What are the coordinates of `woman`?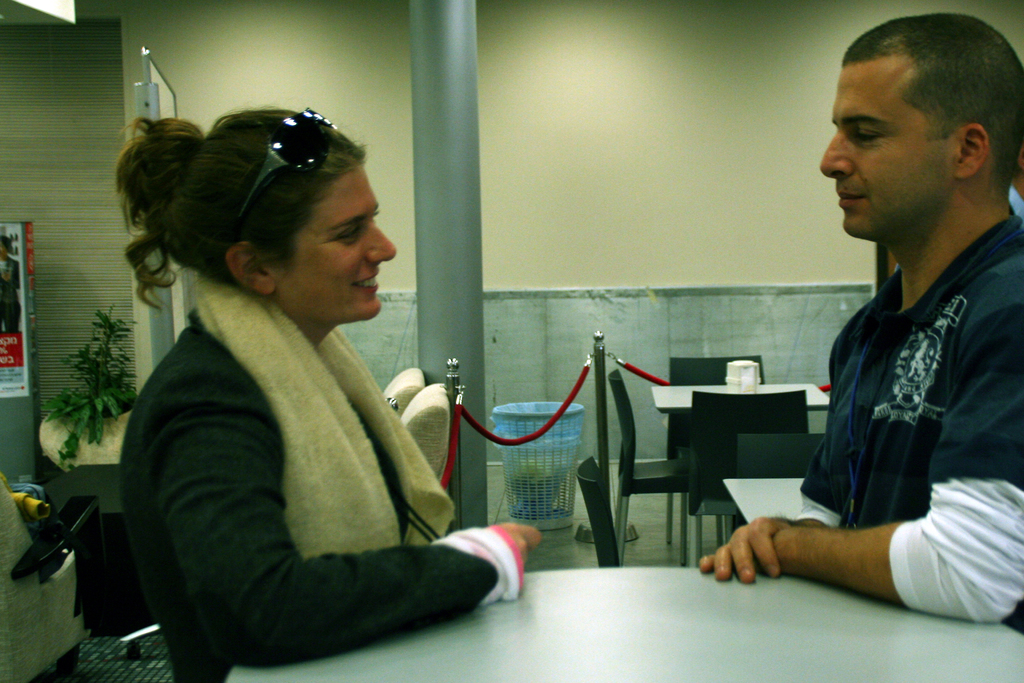
(x1=109, y1=100, x2=481, y2=682).
